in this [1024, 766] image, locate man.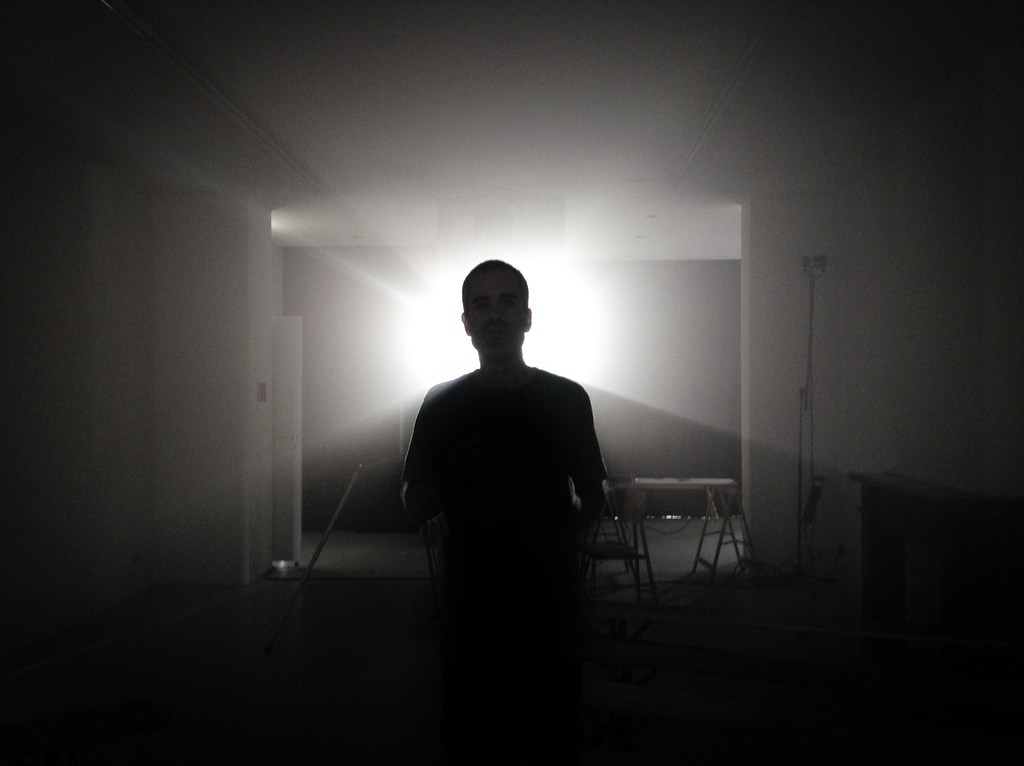
Bounding box: (left=399, top=252, right=630, bottom=712).
